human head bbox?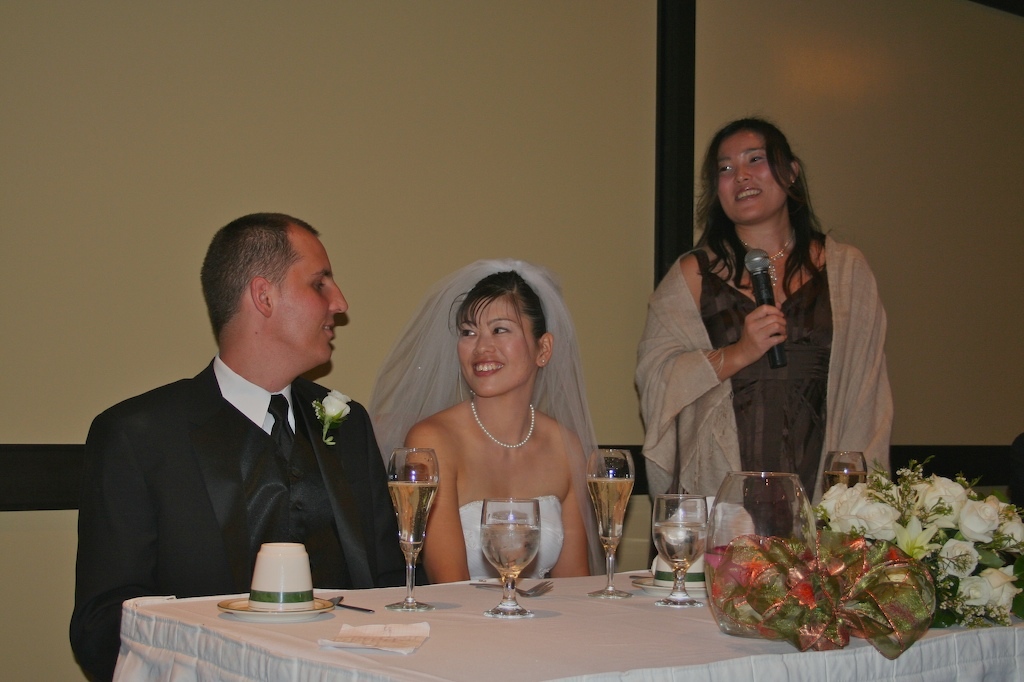
l=200, t=213, r=351, b=371
